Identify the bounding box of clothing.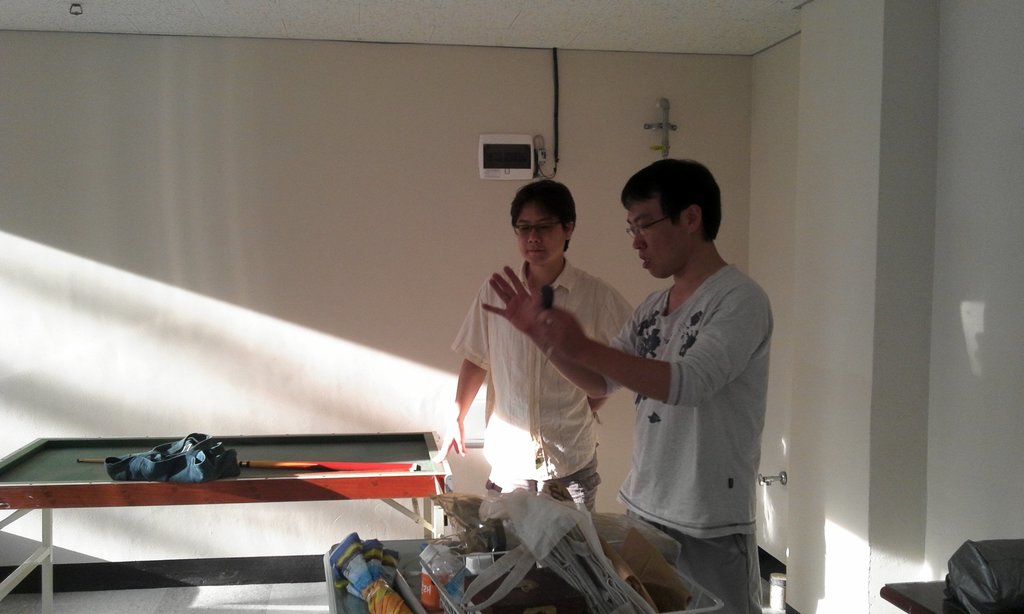
453, 256, 633, 510.
